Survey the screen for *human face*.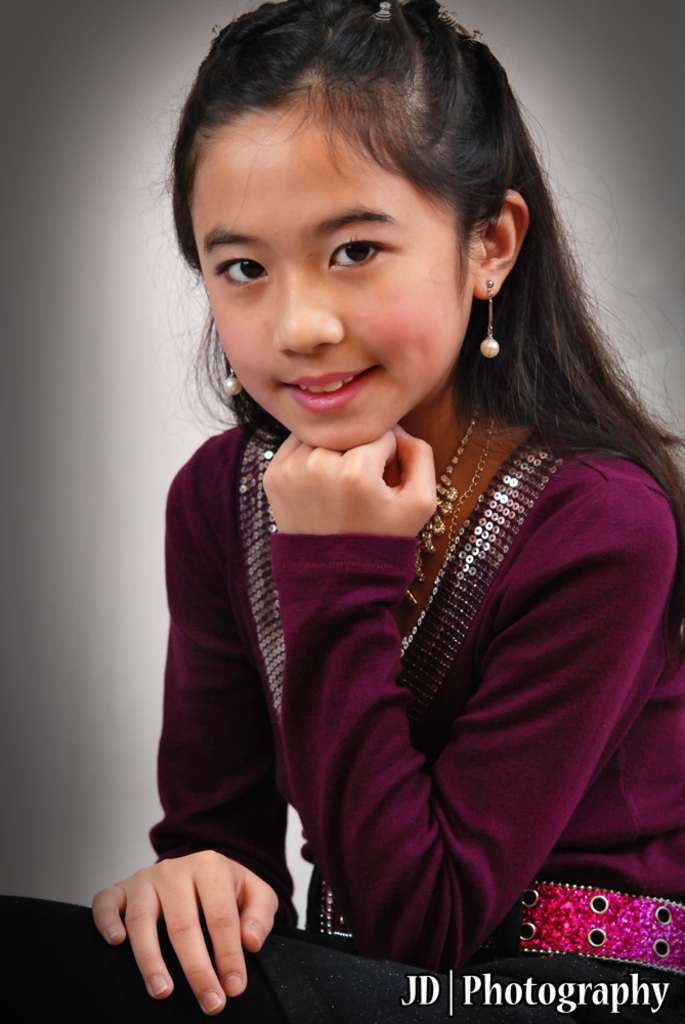
Survey found: 188,111,471,446.
